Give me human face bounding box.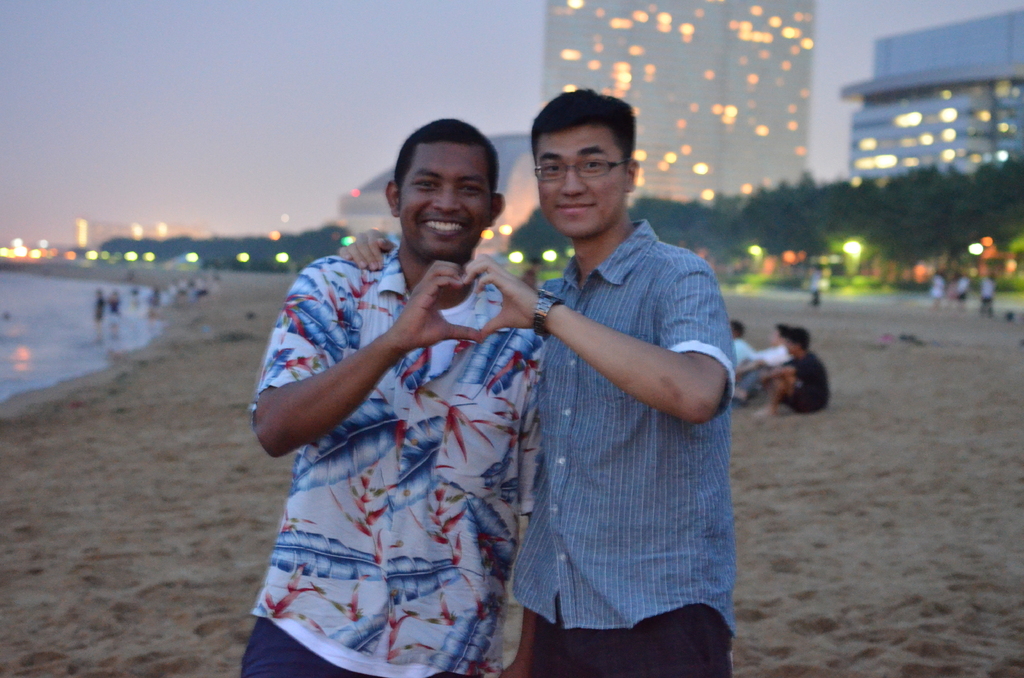
box(535, 125, 630, 241).
